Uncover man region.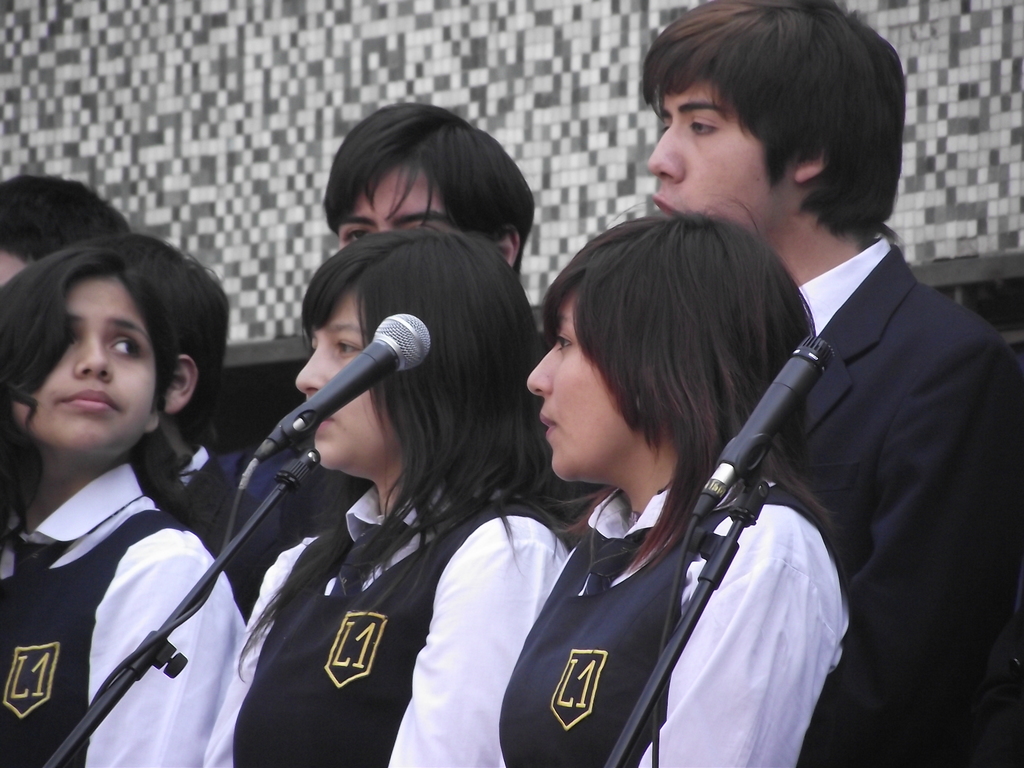
Uncovered: region(65, 230, 272, 619).
